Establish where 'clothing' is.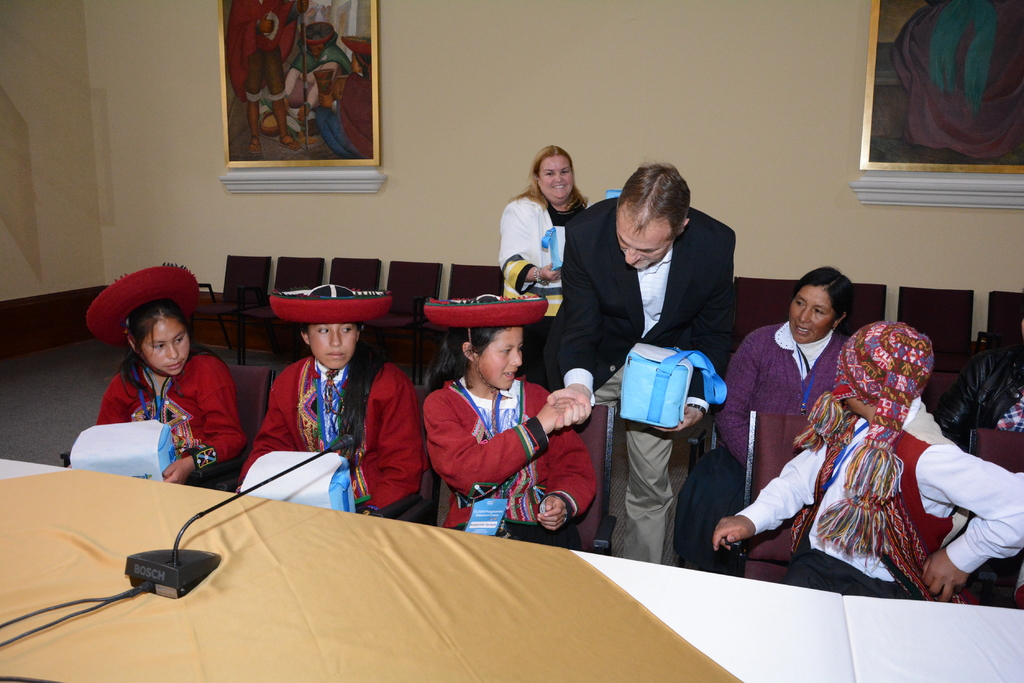
Established at [left=420, top=346, right=585, bottom=545].
